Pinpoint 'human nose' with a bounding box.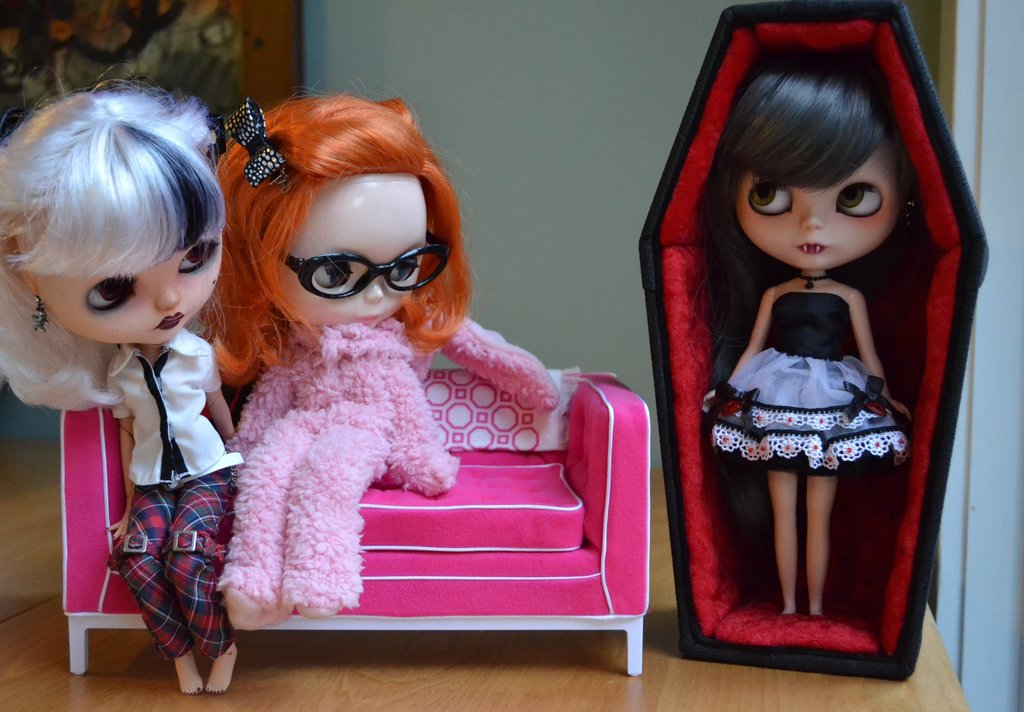
l=154, t=286, r=181, b=311.
